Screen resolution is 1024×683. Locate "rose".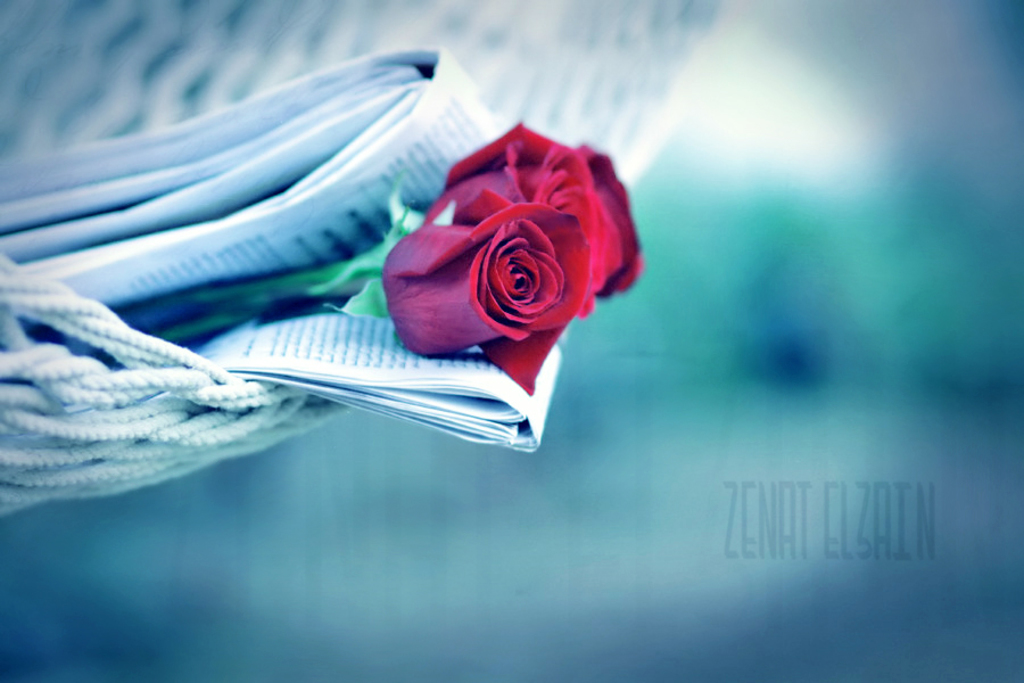
421, 122, 624, 293.
